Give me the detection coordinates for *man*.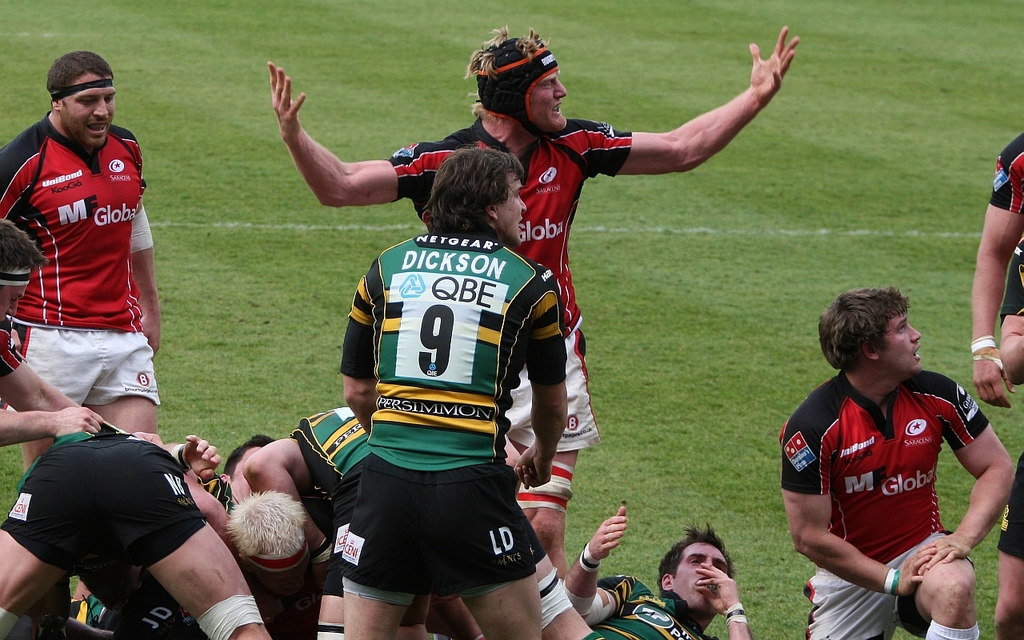
crop(0, 46, 158, 480).
